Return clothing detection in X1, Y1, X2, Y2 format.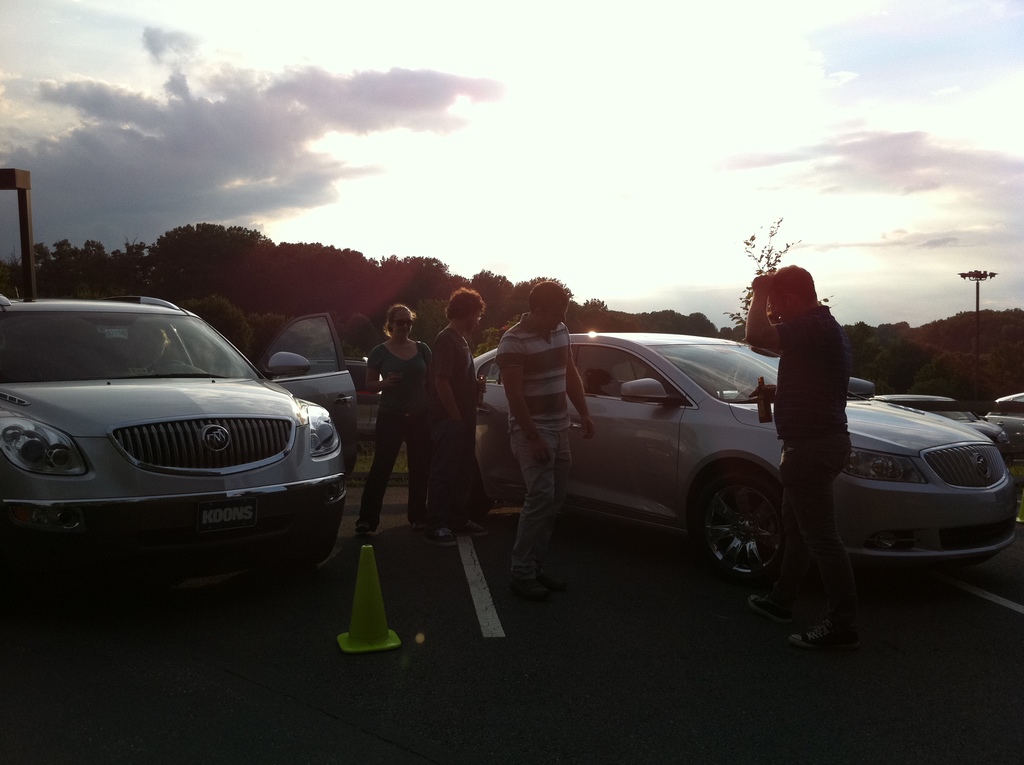
756, 305, 852, 617.
